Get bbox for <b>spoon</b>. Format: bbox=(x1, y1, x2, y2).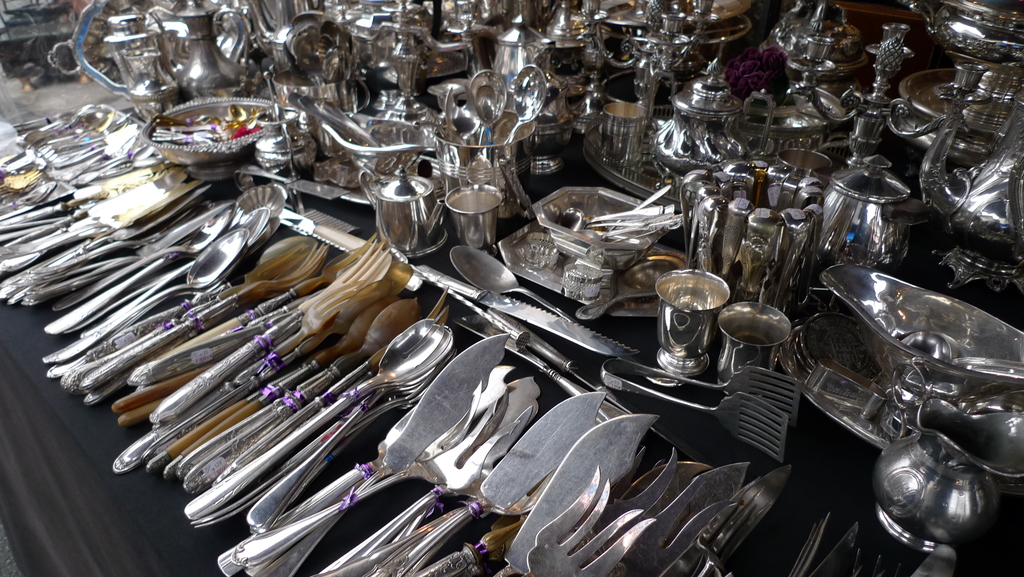
bbox=(894, 332, 1023, 373).
